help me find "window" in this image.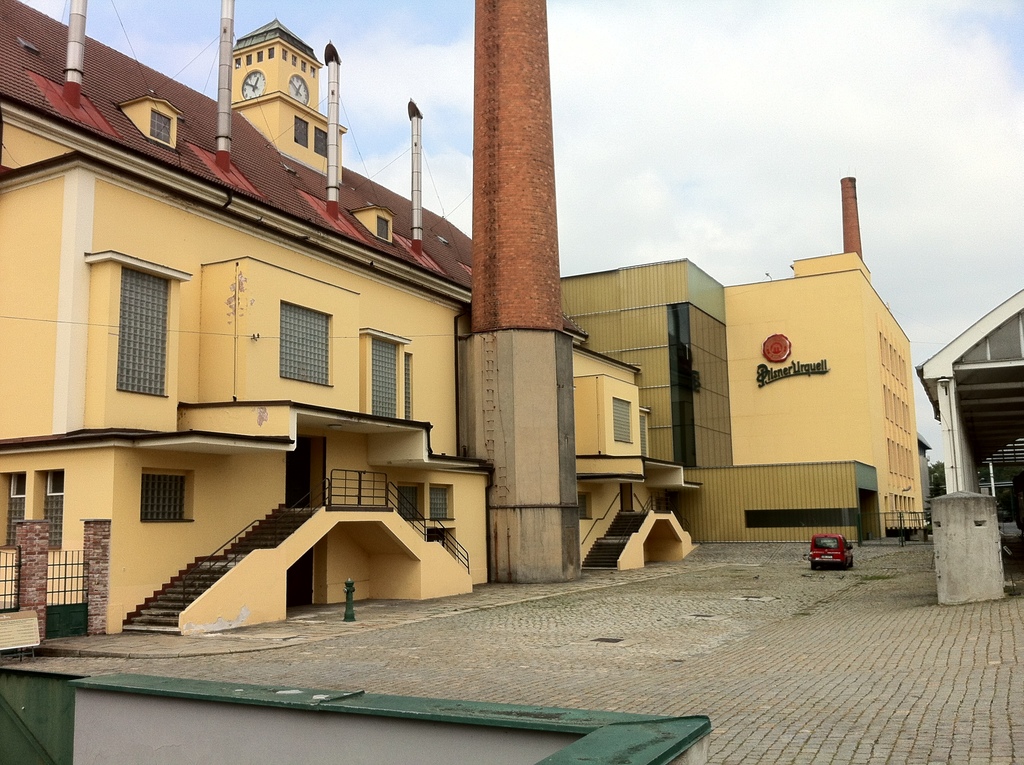
Found it: 36,465,76,551.
